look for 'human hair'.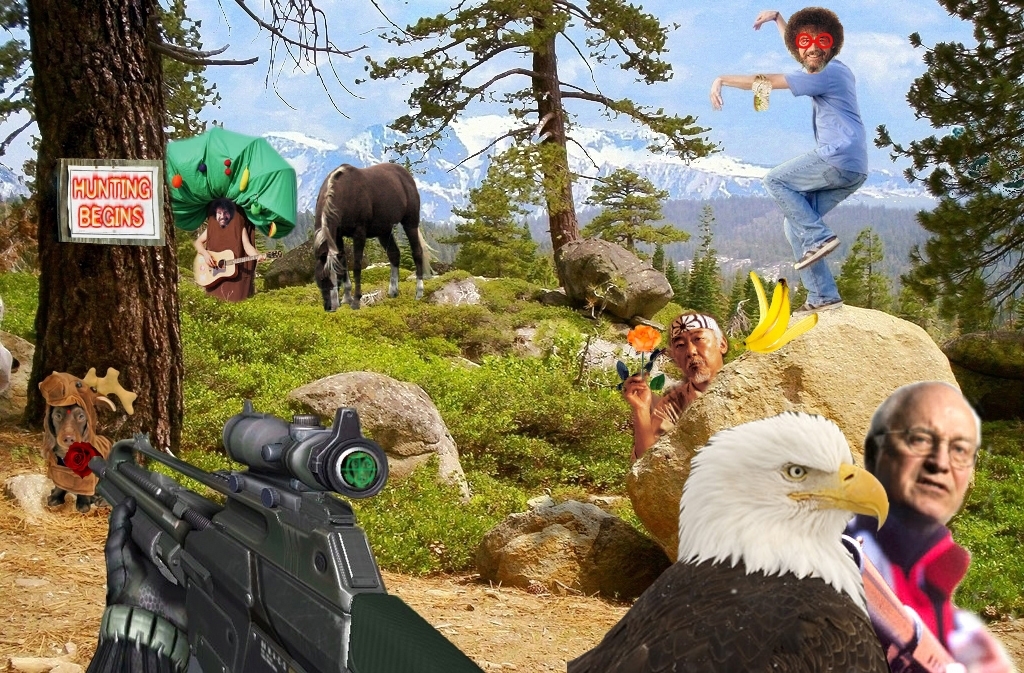
Found: rect(864, 380, 983, 469).
